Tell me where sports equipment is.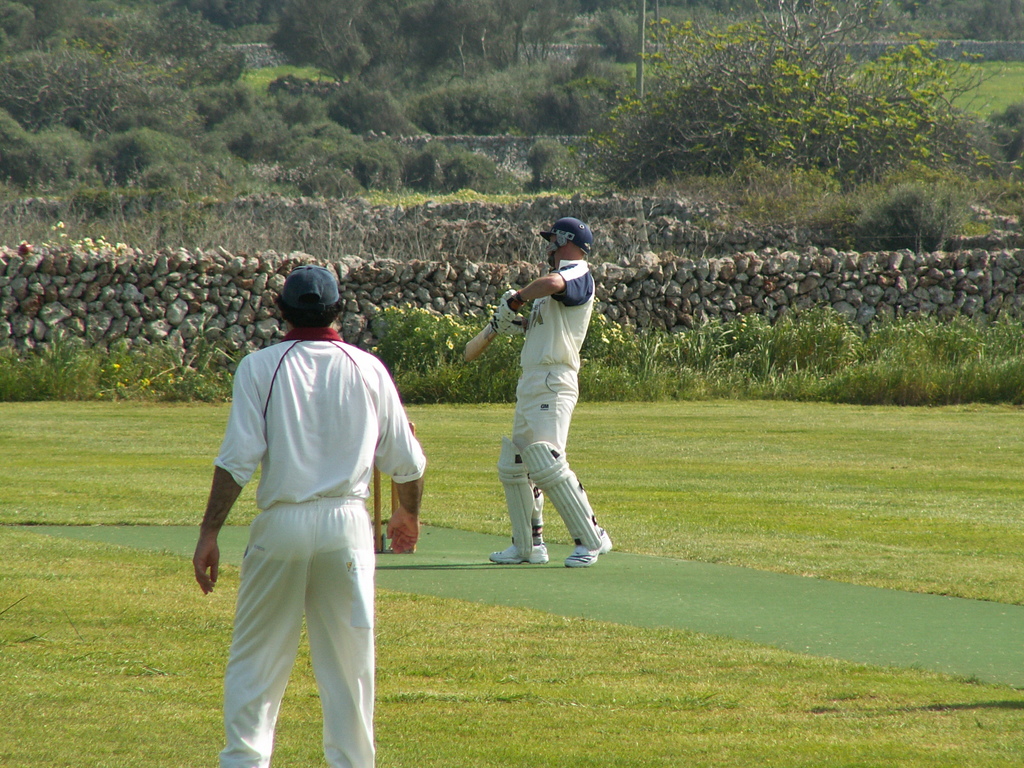
sports equipment is at Rect(504, 434, 527, 557).
